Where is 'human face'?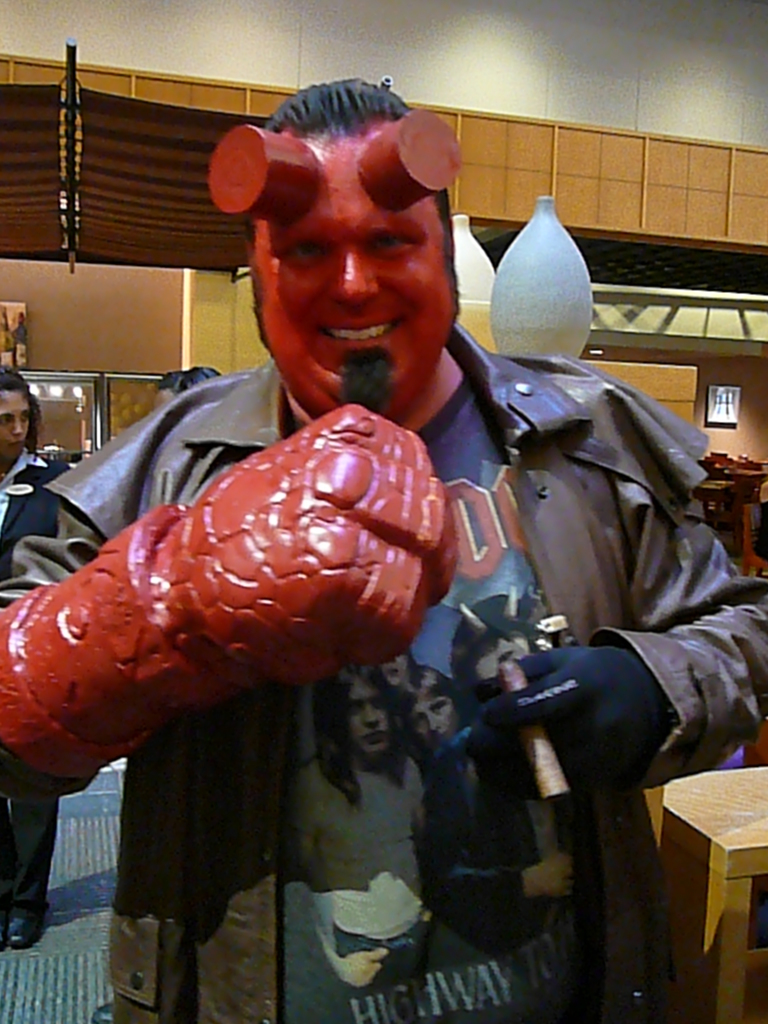
x1=254, y1=121, x2=455, y2=404.
